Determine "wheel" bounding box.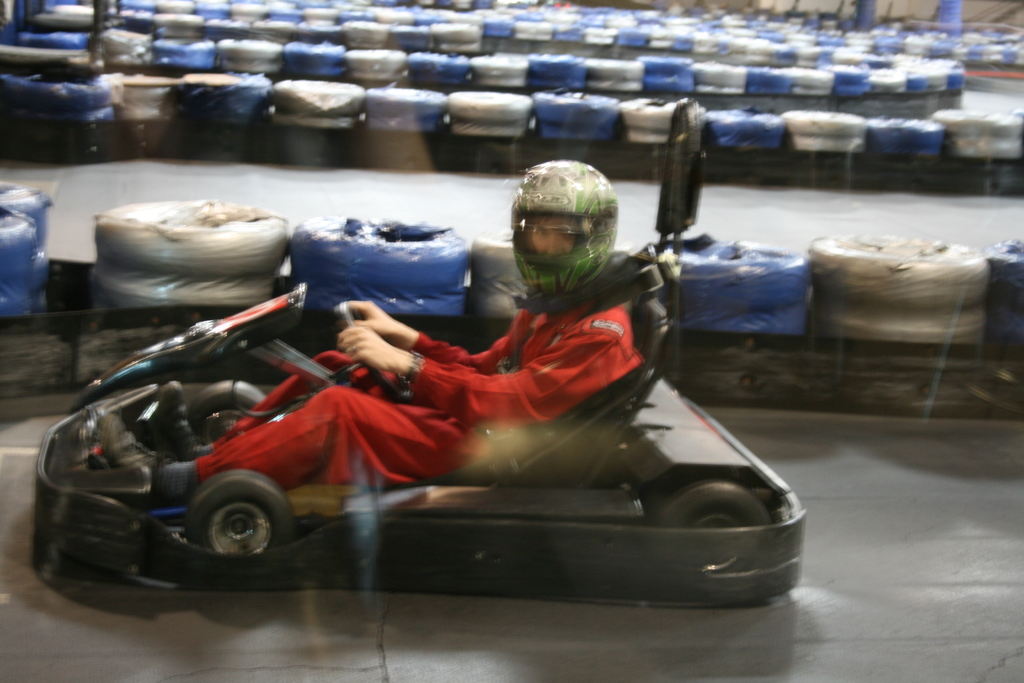
Determined: x1=114, y1=106, x2=166, y2=119.
